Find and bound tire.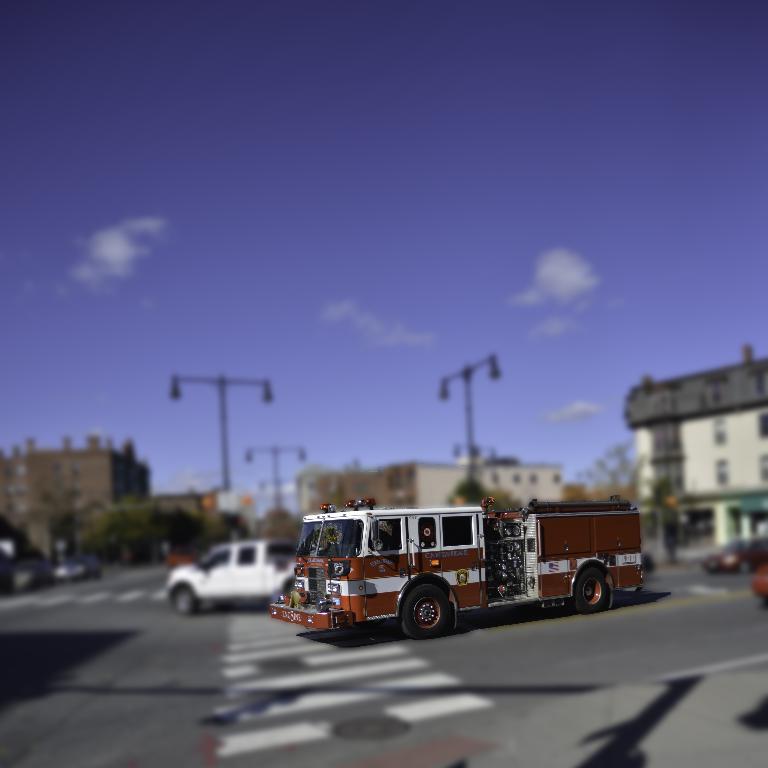
Bound: [x1=174, y1=584, x2=199, y2=616].
